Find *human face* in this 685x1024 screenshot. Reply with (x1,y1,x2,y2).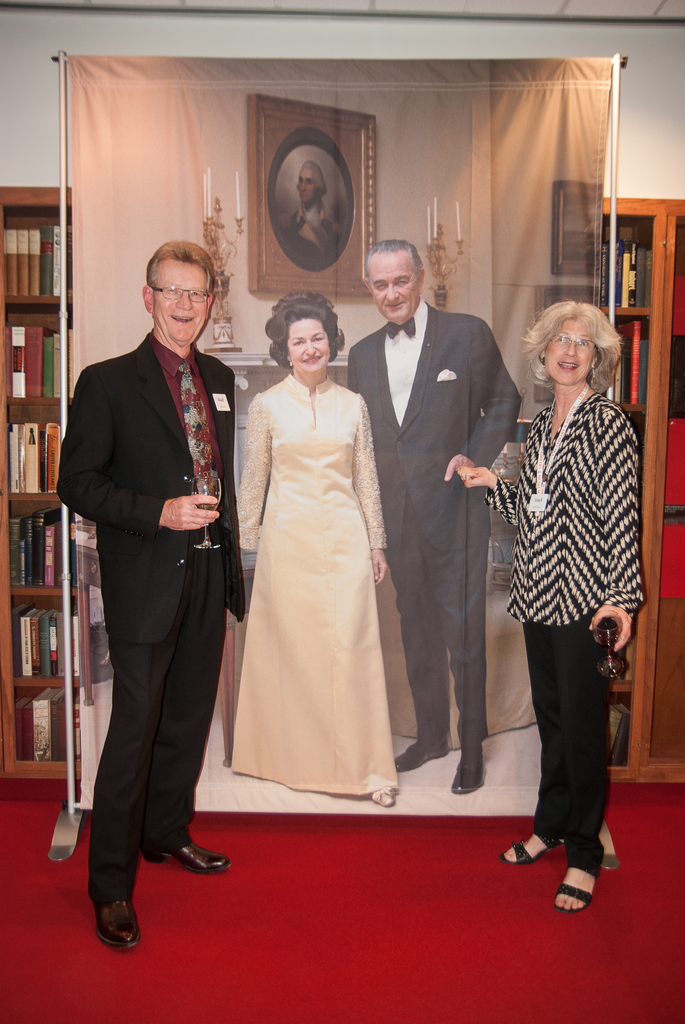
(297,168,316,201).
